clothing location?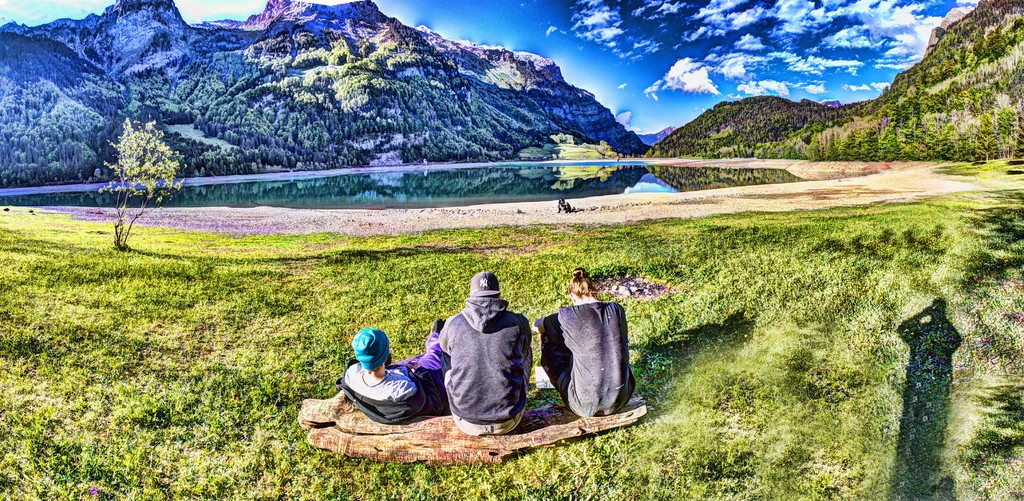
[x1=437, y1=294, x2=535, y2=435]
